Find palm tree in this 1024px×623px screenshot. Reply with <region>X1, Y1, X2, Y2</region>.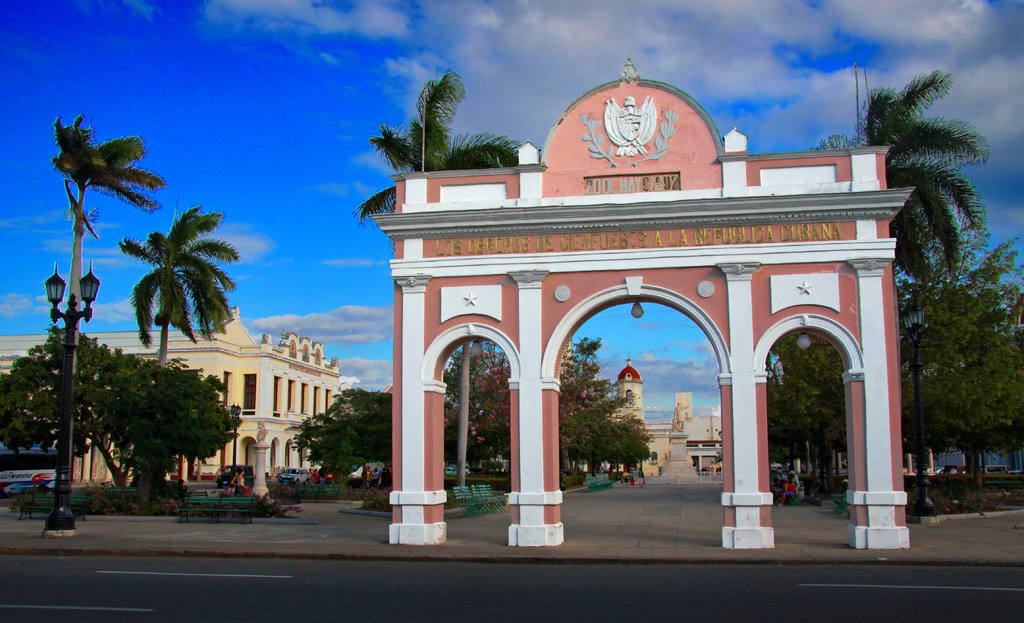
<region>54, 113, 170, 530</region>.
